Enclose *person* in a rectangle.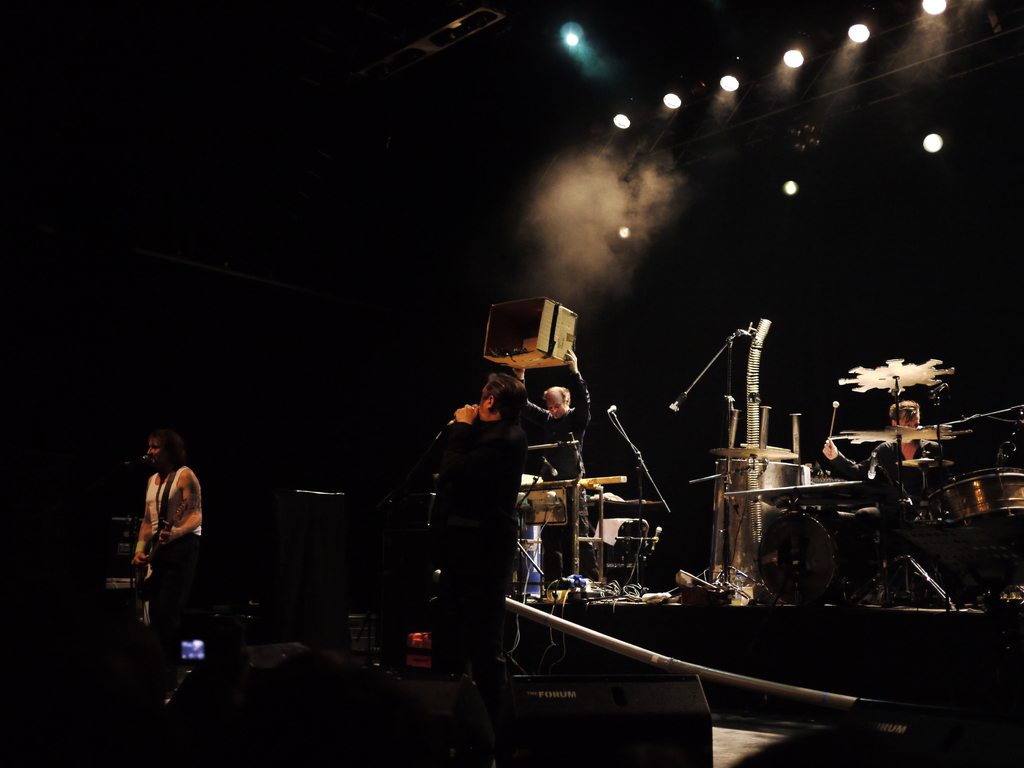
[812, 397, 960, 532].
